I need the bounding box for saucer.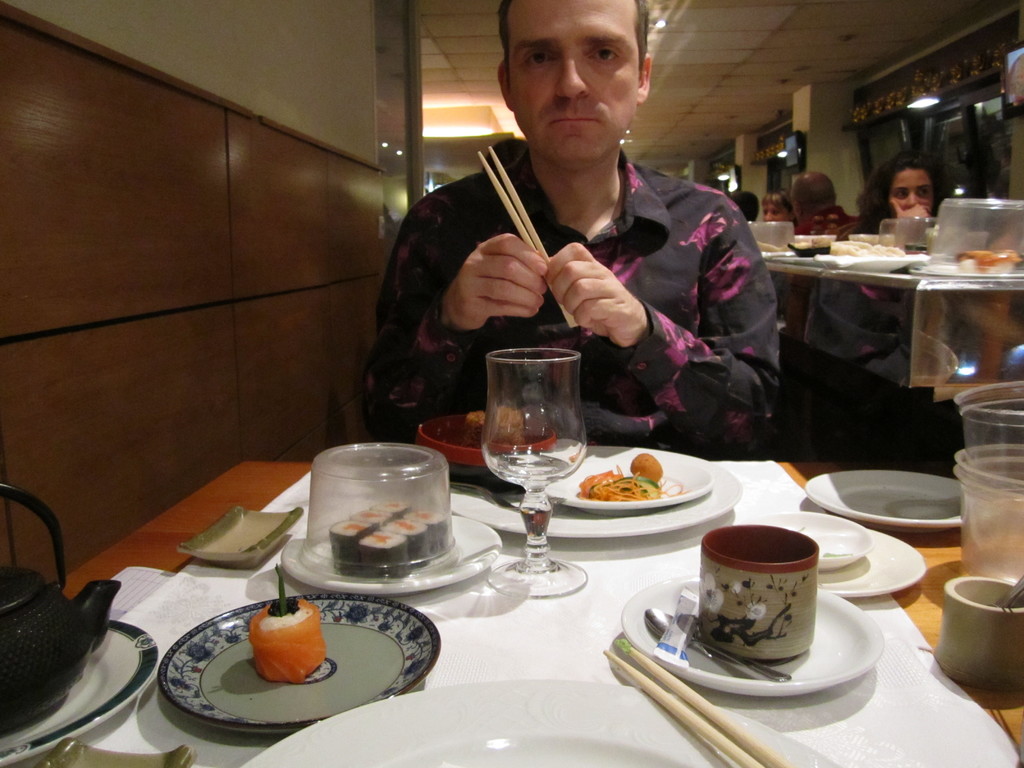
Here it is: {"left": 163, "top": 593, "right": 445, "bottom": 735}.
